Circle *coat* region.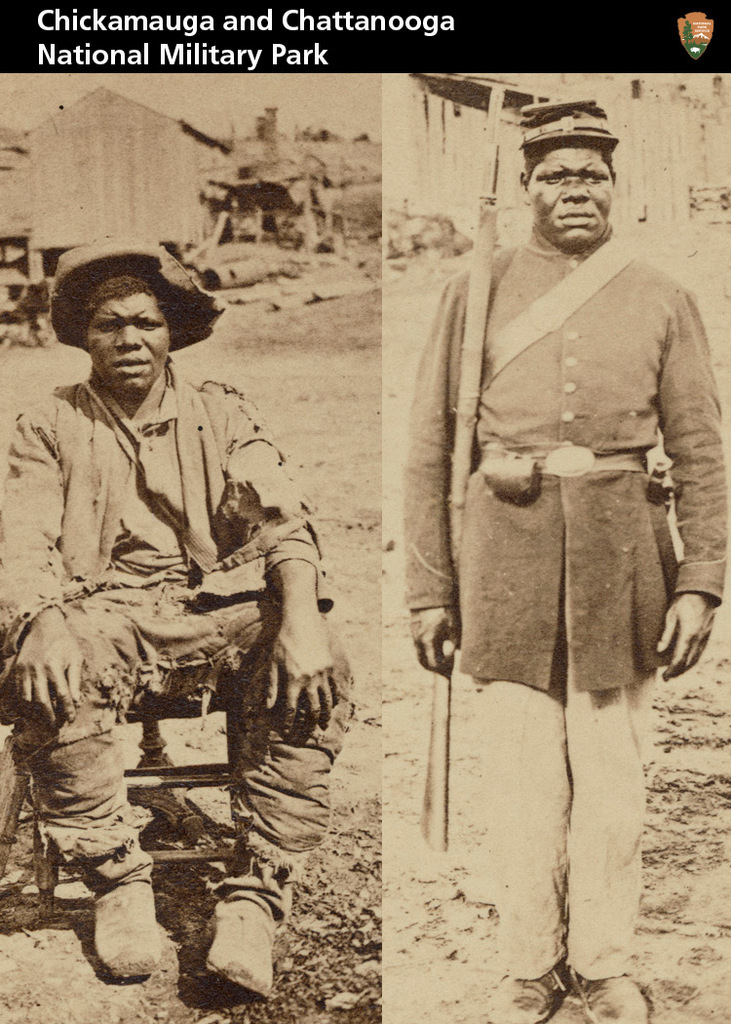
Region: BBox(422, 177, 709, 714).
